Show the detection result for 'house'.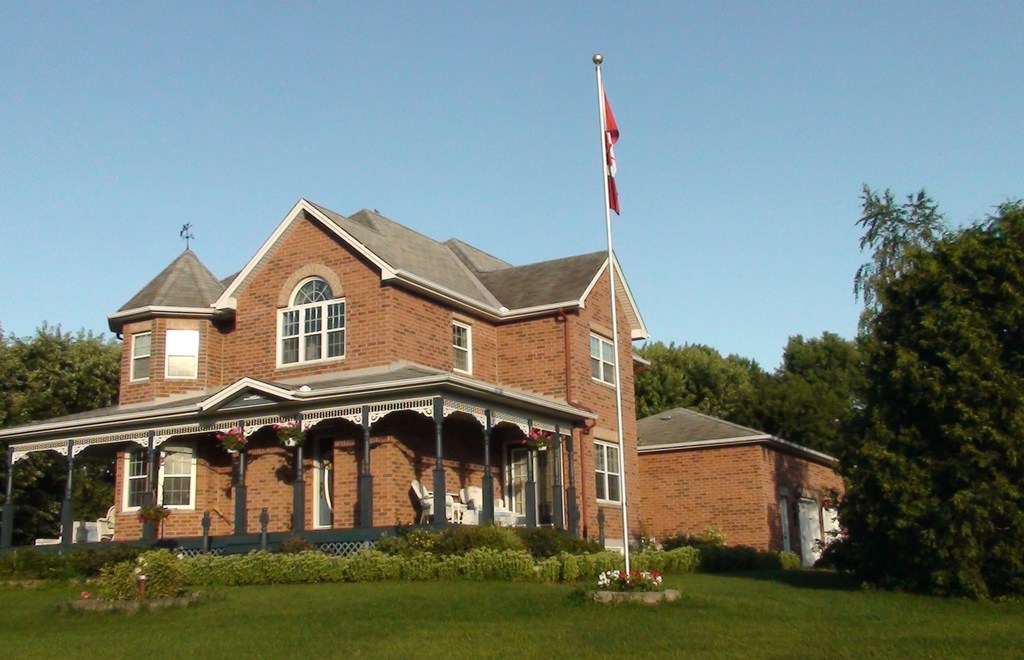
(88,150,650,559).
